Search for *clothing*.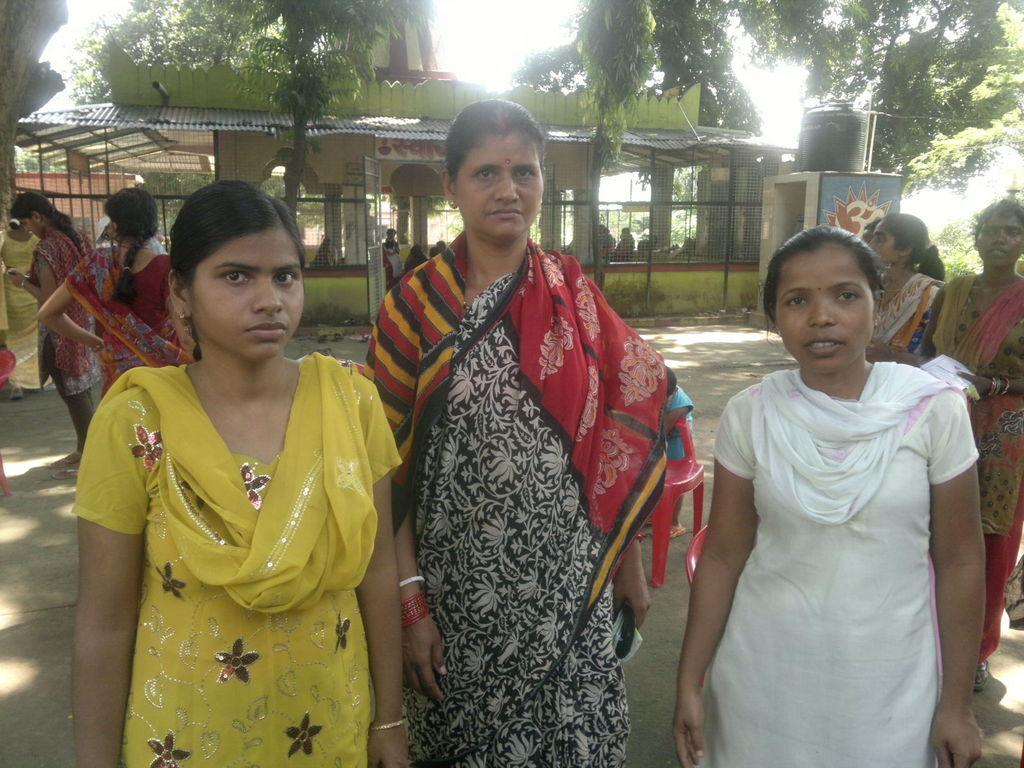
Found at (381, 243, 410, 285).
